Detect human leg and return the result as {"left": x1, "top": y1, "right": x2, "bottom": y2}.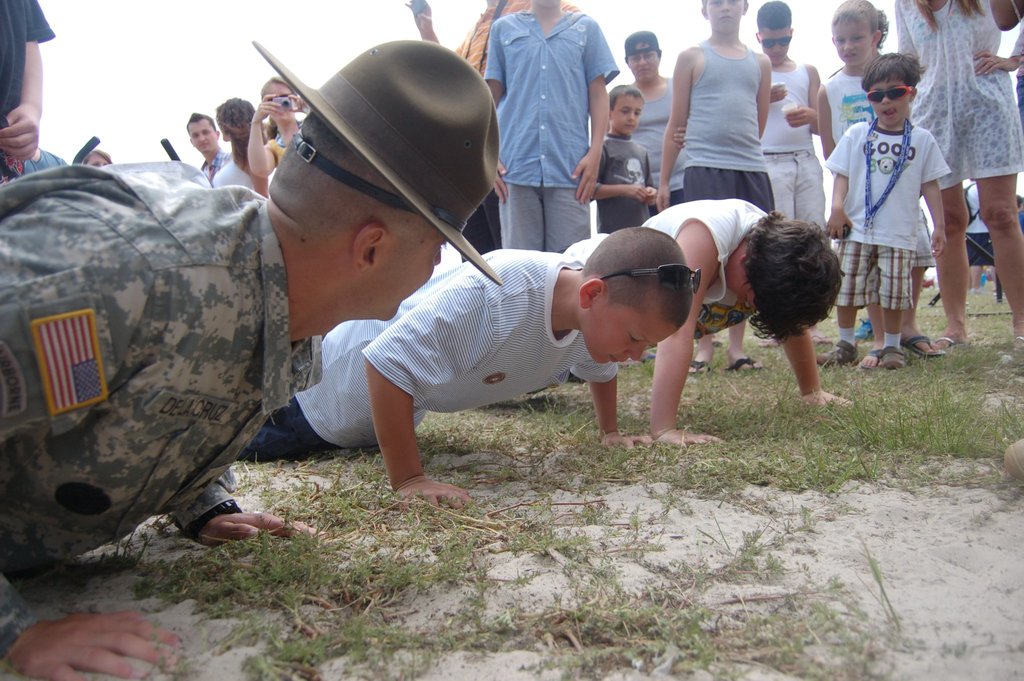
{"left": 817, "top": 236, "right": 871, "bottom": 363}.
